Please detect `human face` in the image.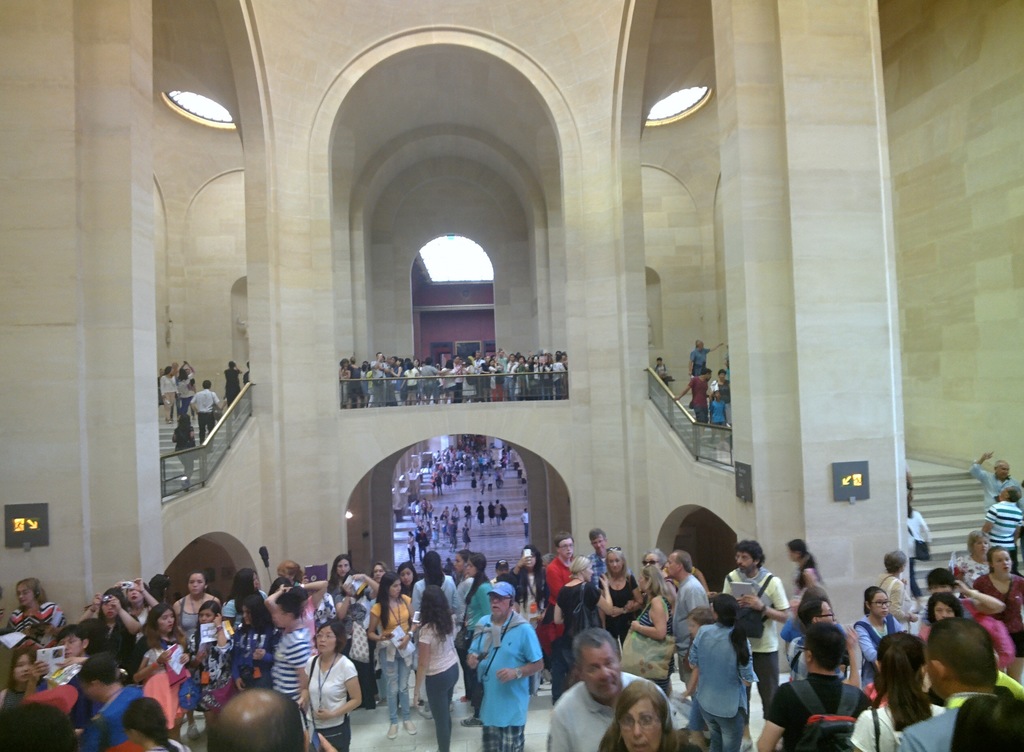
left=560, top=538, right=575, bottom=559.
